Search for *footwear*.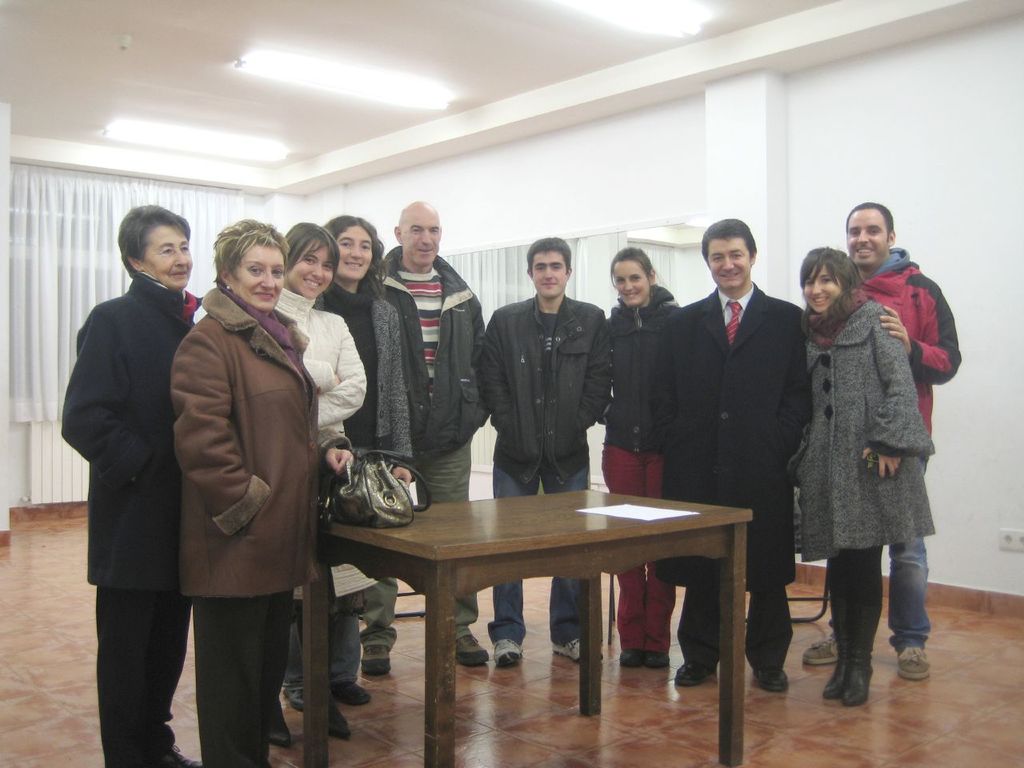
Found at left=831, top=624, right=902, bottom=715.
